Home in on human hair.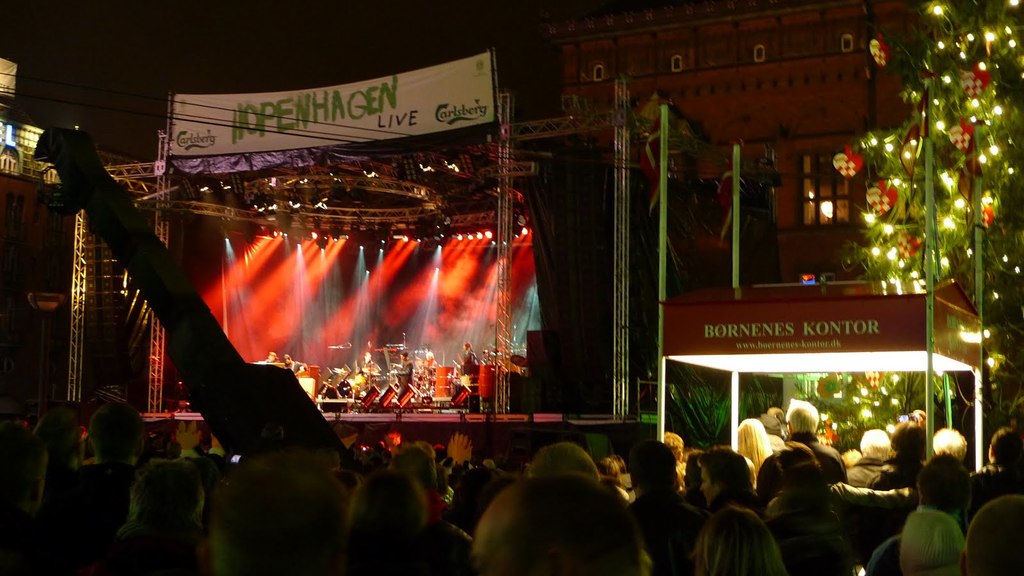
Homed in at box(391, 442, 438, 486).
